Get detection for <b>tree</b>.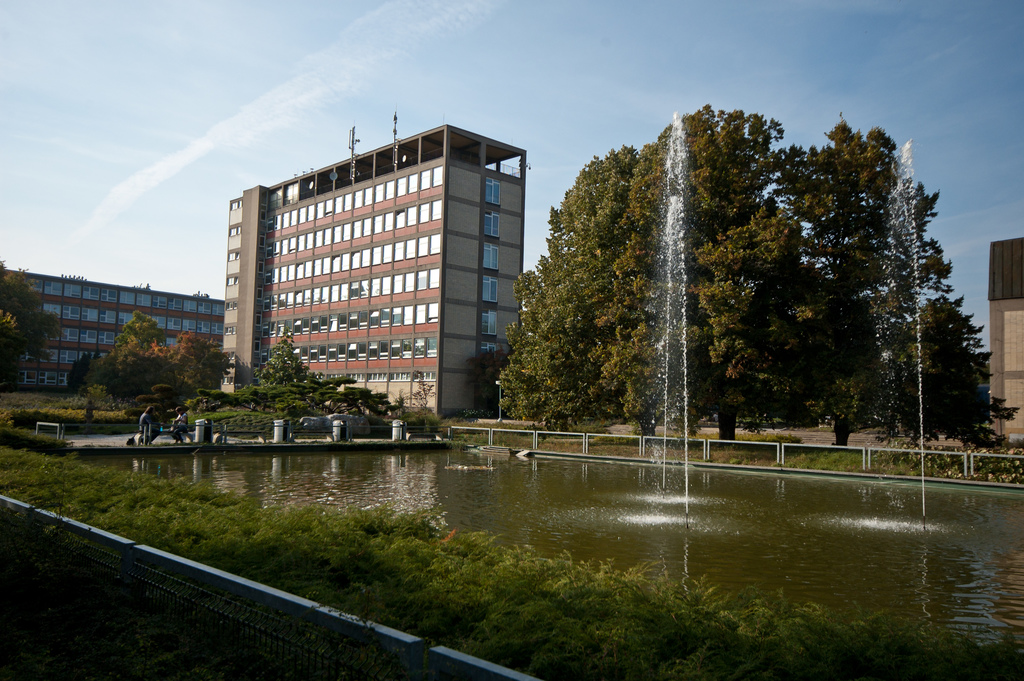
Detection: (0,258,68,390).
